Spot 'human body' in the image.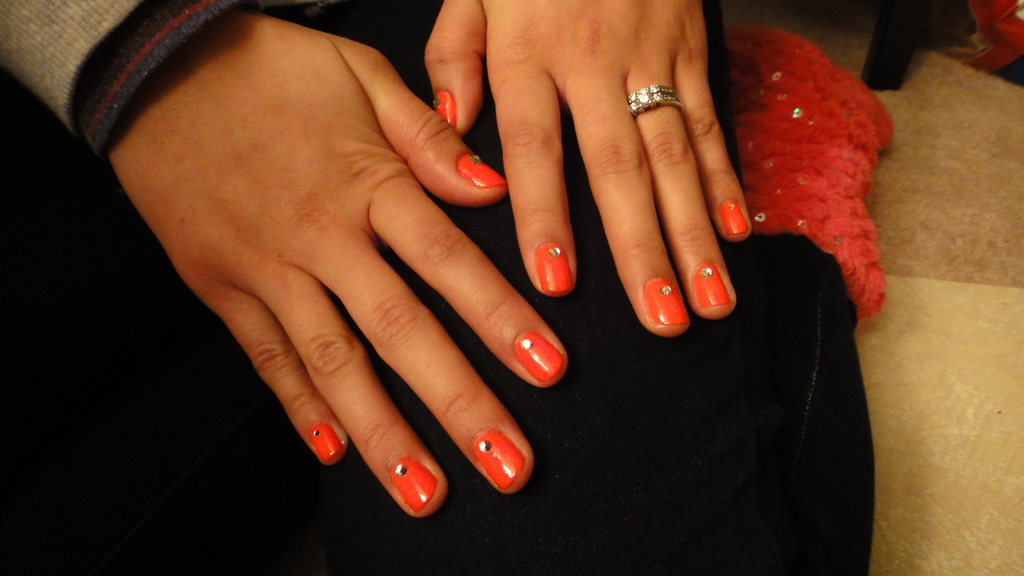
'human body' found at <box>0,0,859,575</box>.
